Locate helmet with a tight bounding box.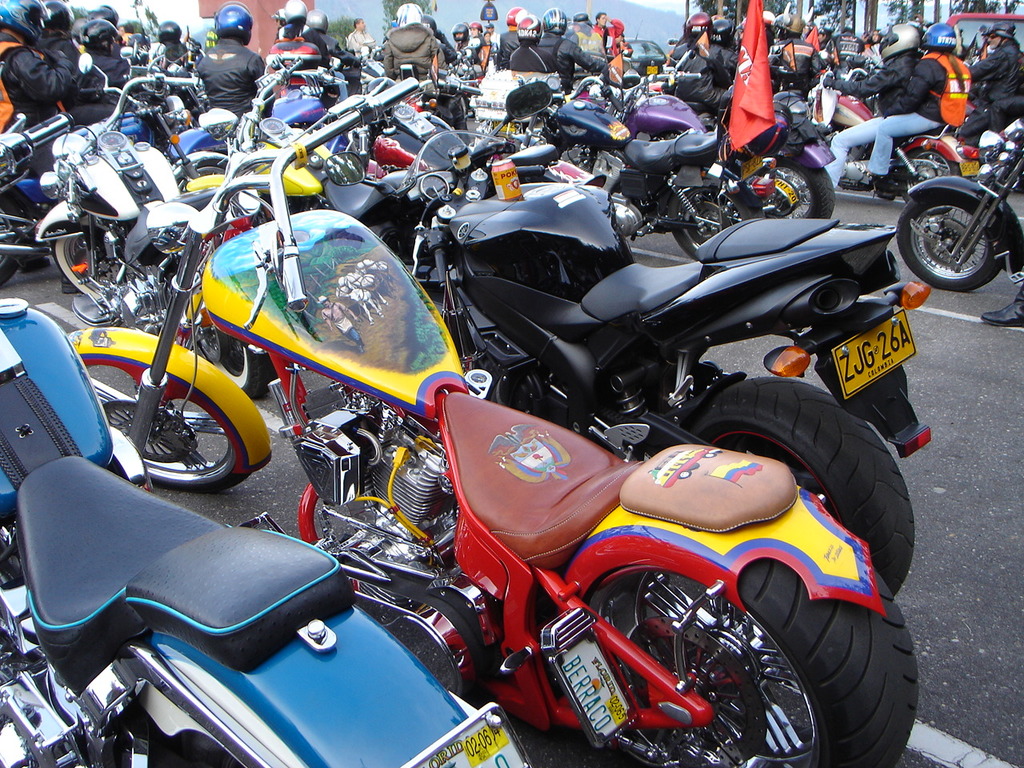
[711, 18, 735, 49].
